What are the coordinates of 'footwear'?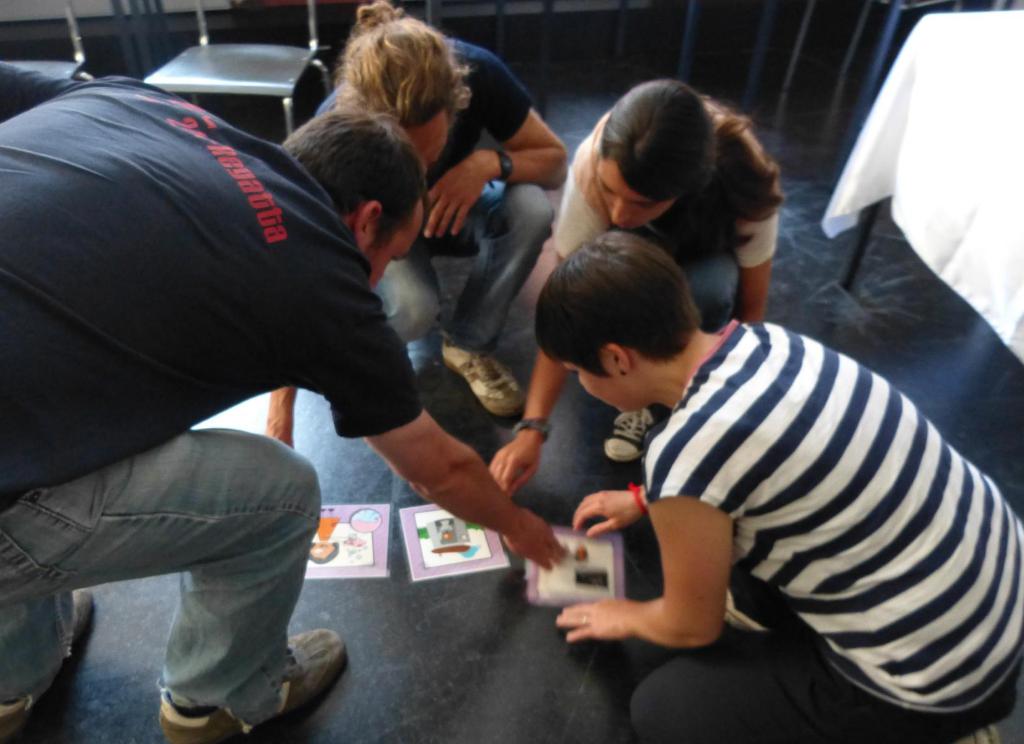
(left=438, top=337, right=531, bottom=427).
